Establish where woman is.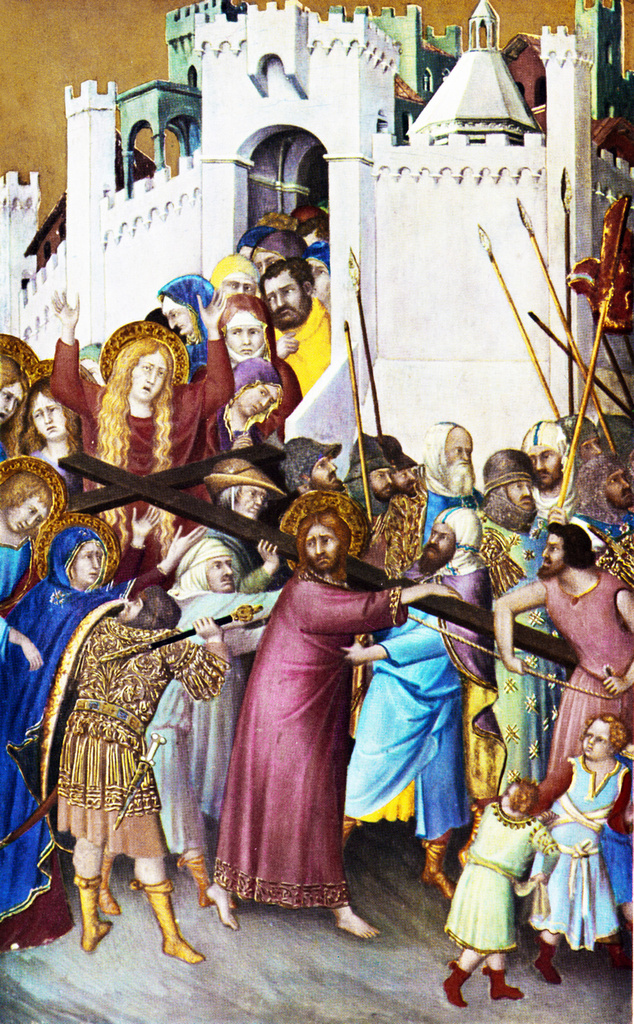
Established at <bbox>158, 271, 222, 386</bbox>.
